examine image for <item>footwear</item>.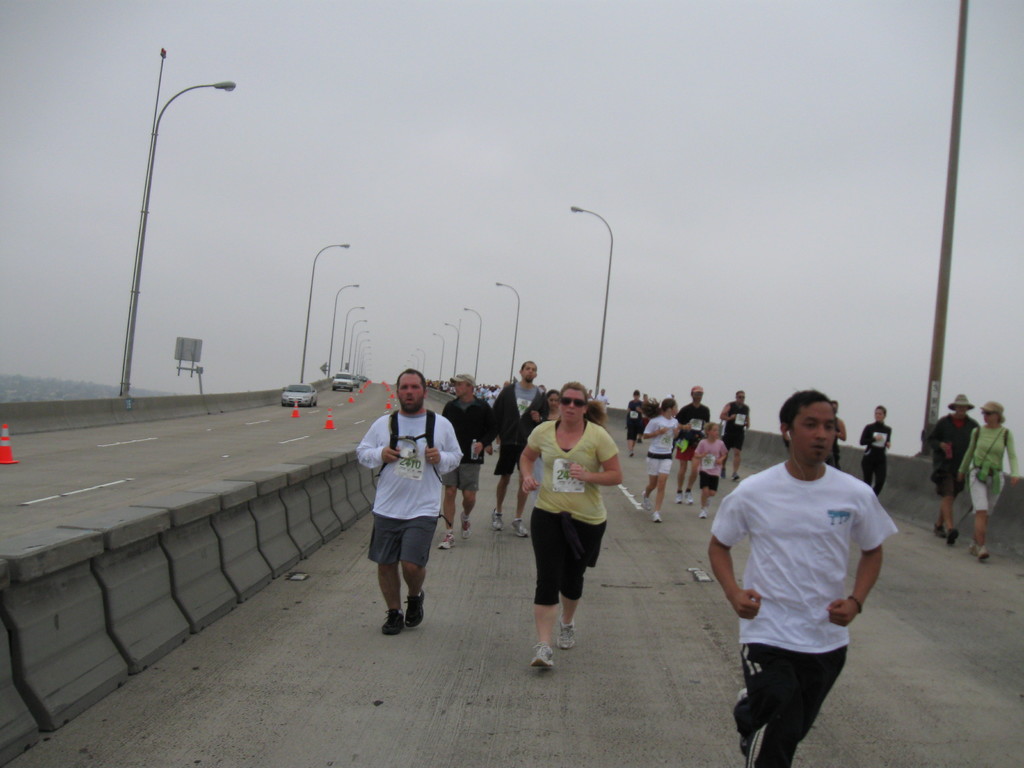
Examination result: Rect(556, 623, 575, 644).
